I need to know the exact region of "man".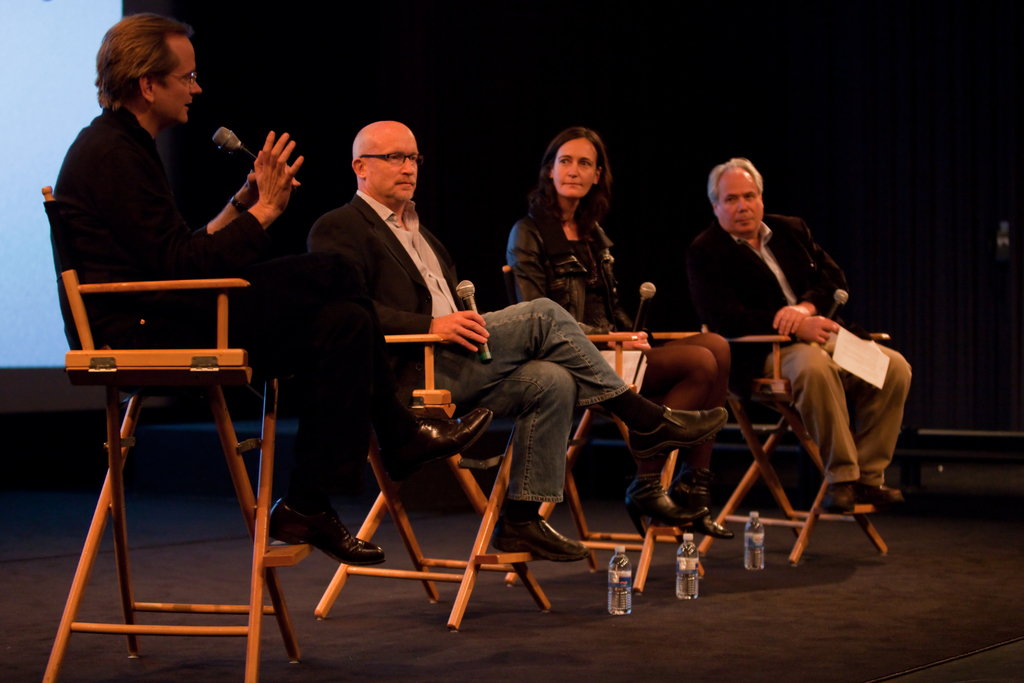
Region: 689:151:897:566.
